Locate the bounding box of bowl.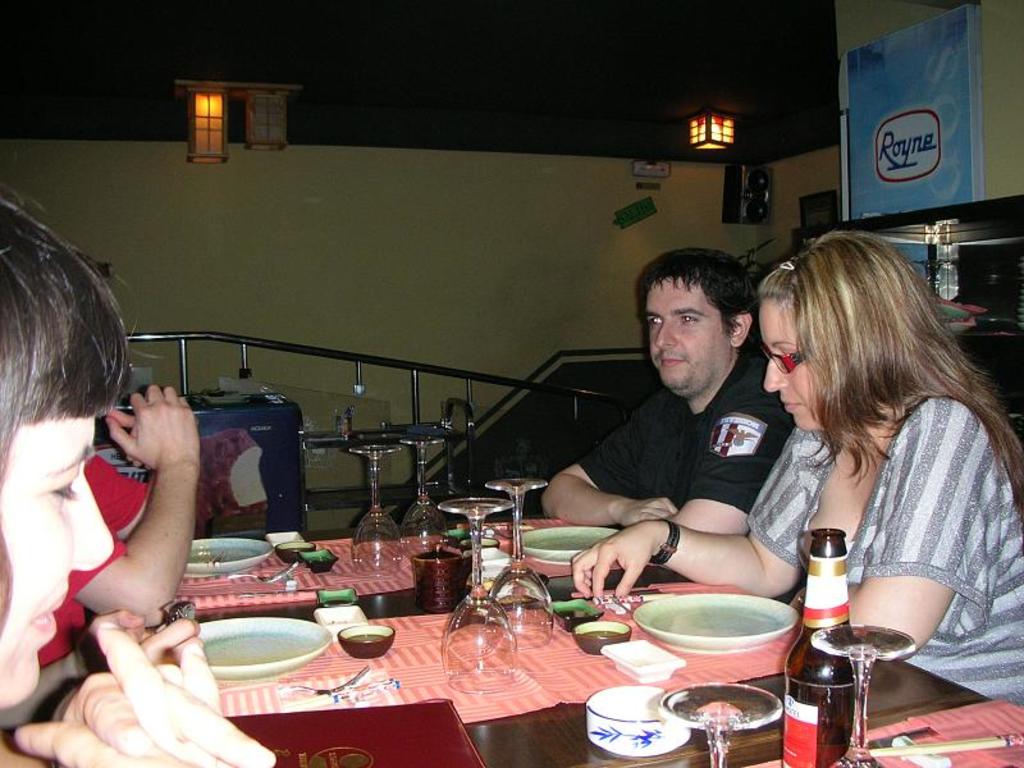
Bounding box: box=[571, 623, 630, 652].
